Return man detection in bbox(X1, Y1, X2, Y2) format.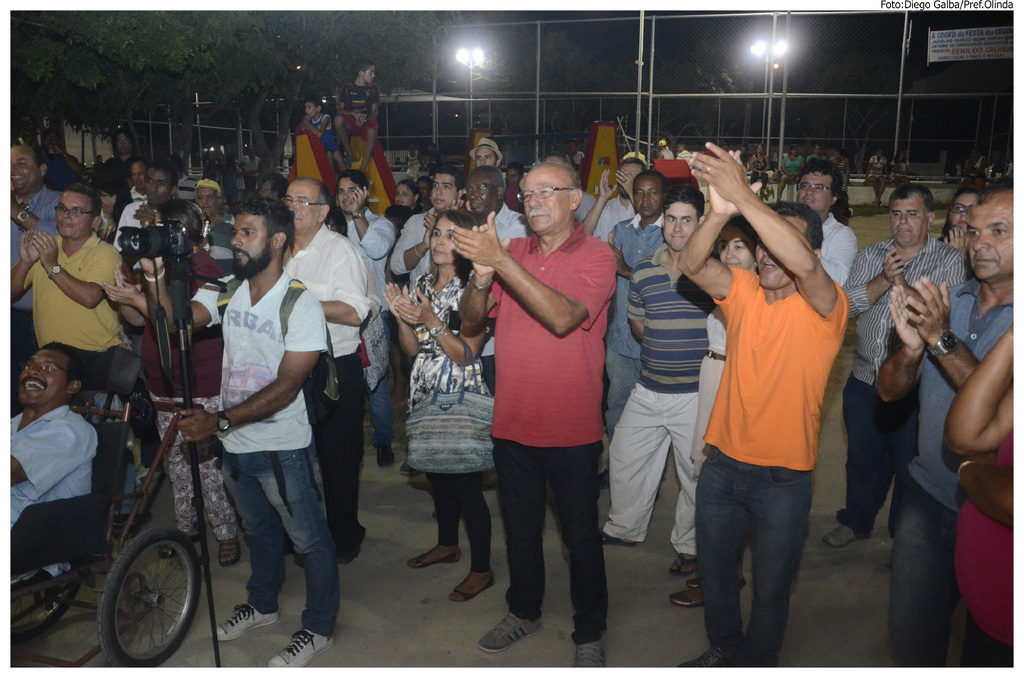
bbox(386, 169, 462, 479).
